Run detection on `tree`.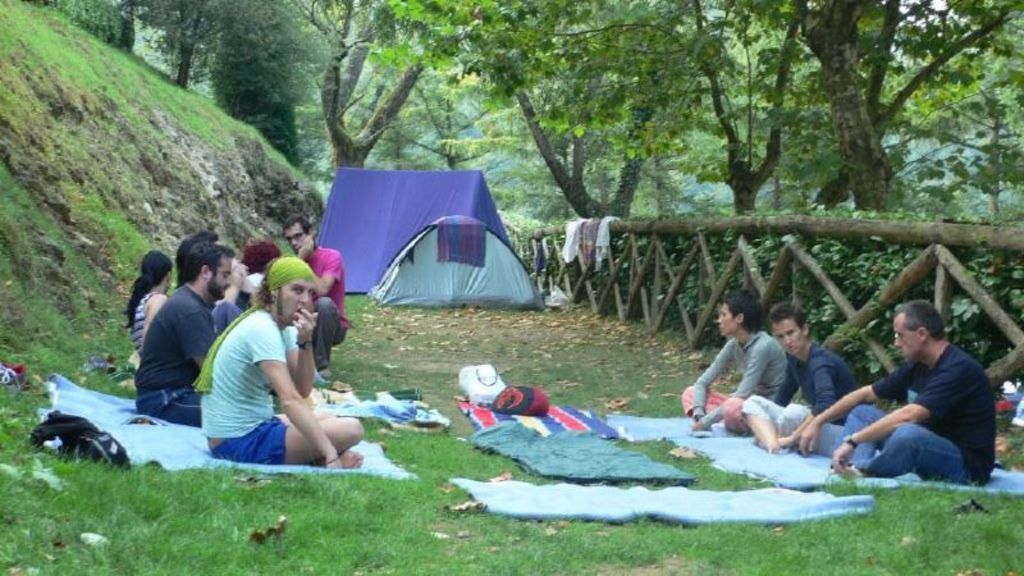
Result: <bbox>287, 77, 332, 184</bbox>.
